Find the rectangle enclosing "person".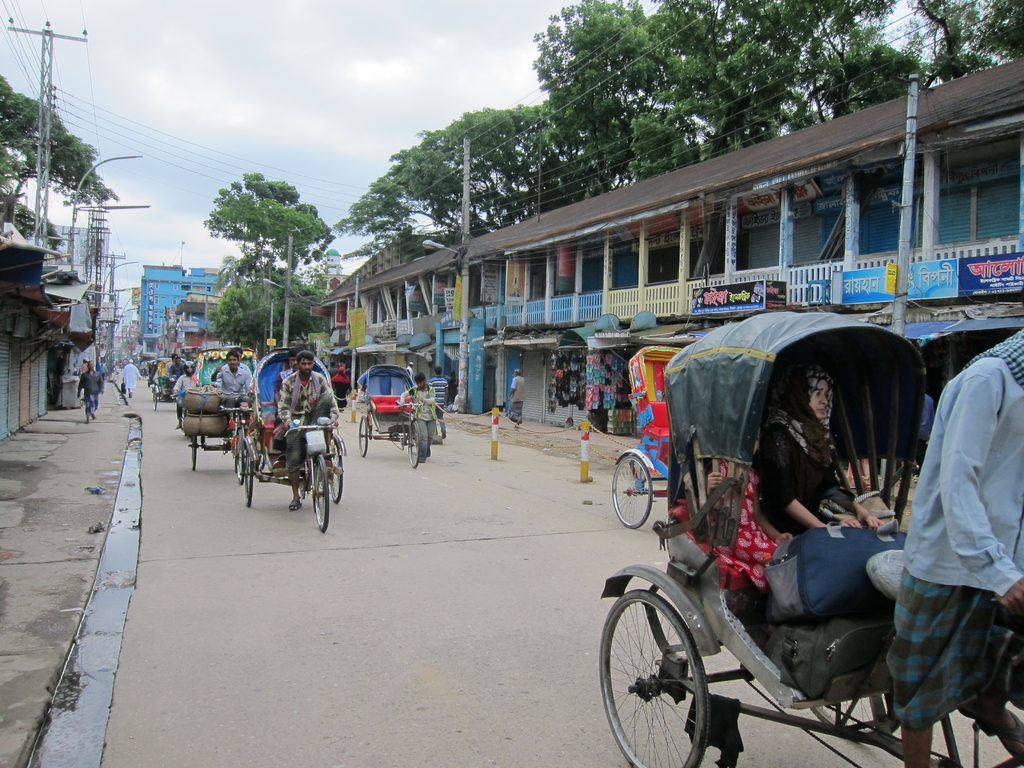
[left=890, top=327, right=1023, bottom=765].
